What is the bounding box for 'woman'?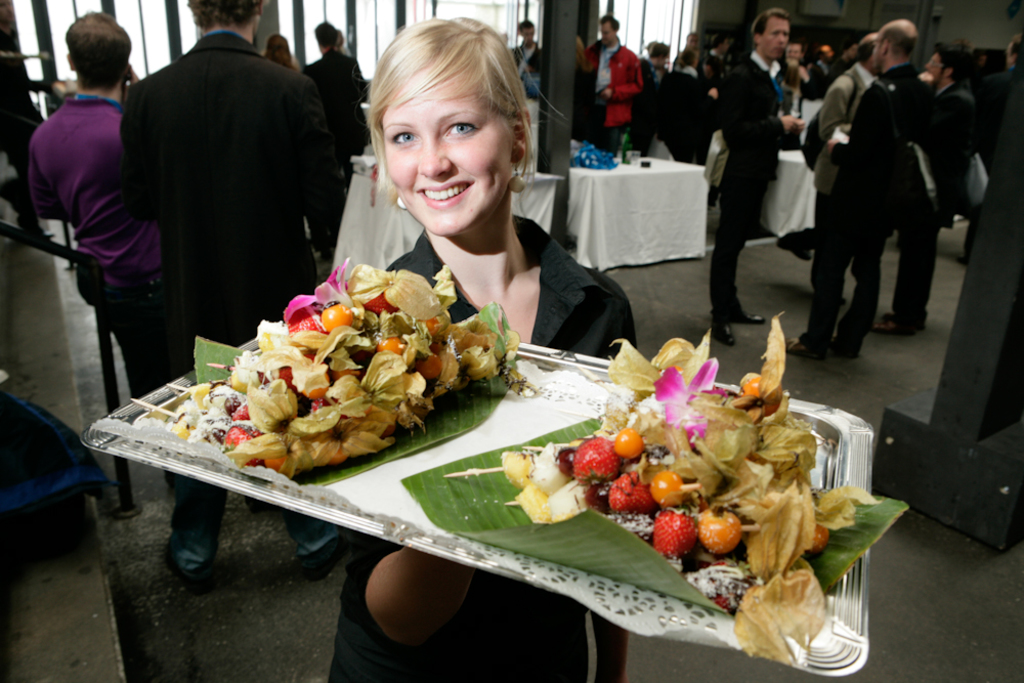
(304,20,368,270).
